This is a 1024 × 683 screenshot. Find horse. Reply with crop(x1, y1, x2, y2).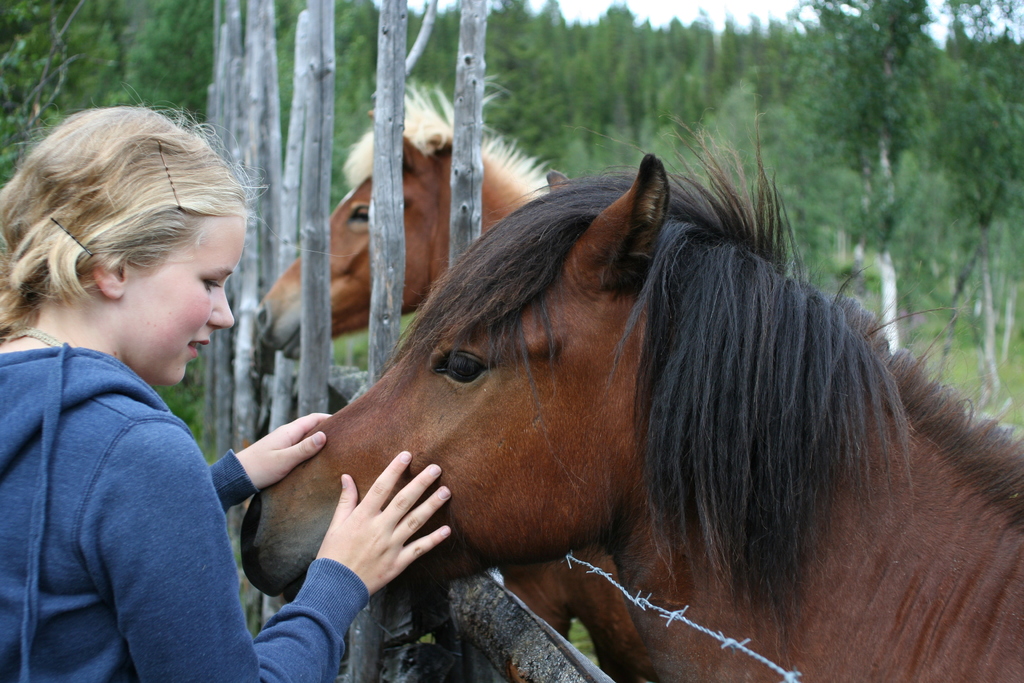
crop(252, 75, 643, 682).
